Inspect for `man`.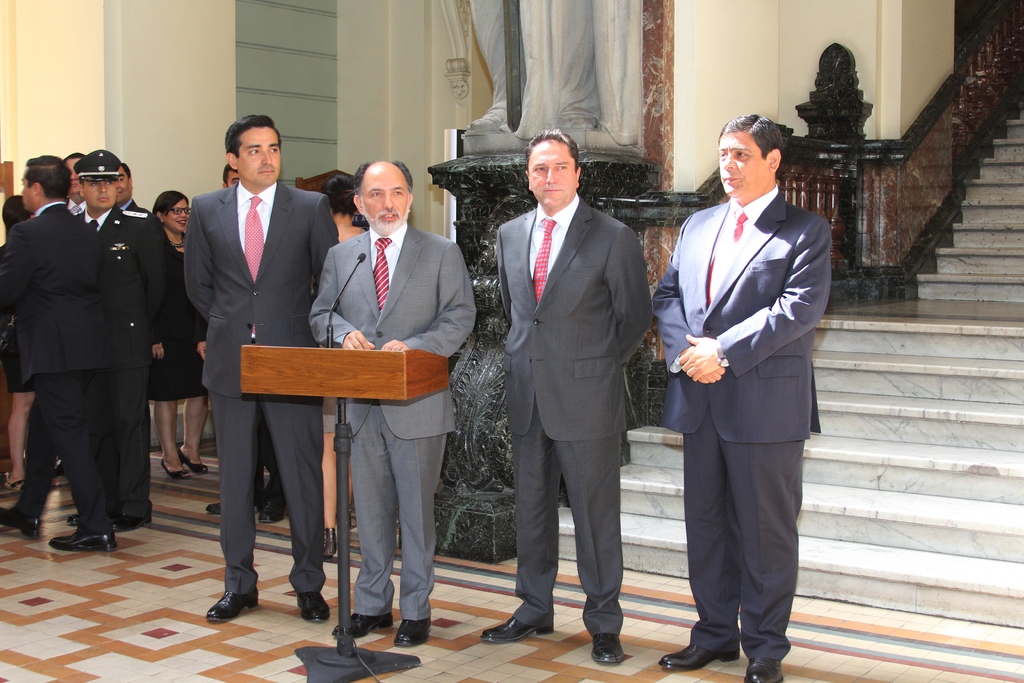
Inspection: <region>64, 148, 177, 534</region>.
